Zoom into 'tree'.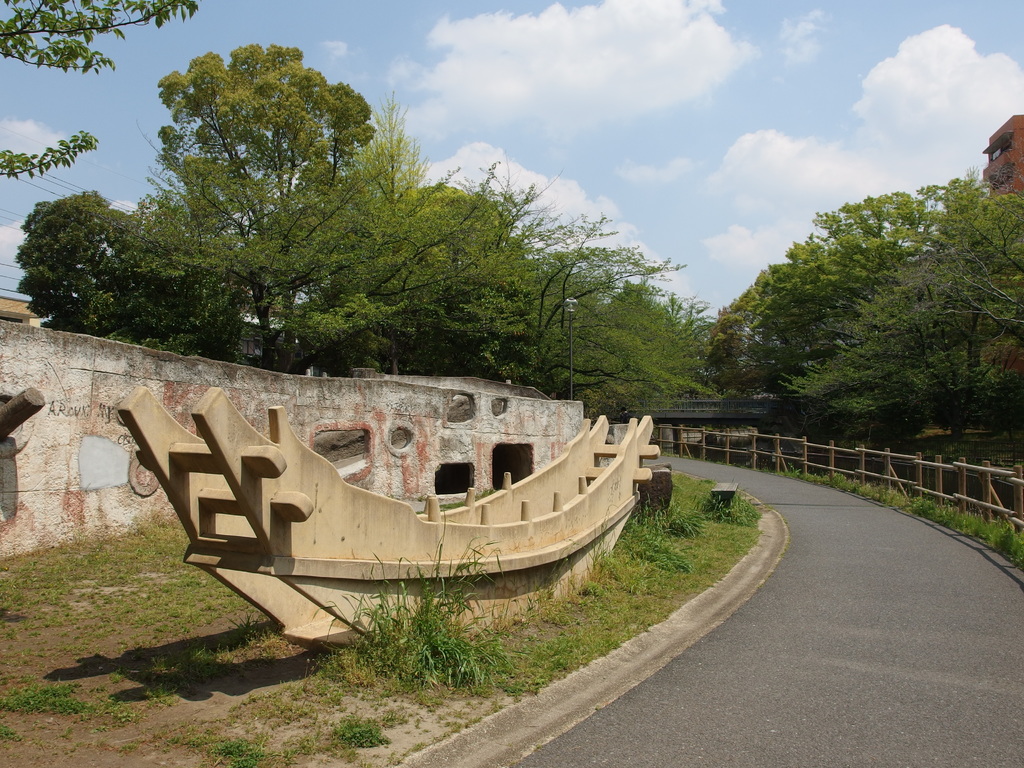
Zoom target: Rect(374, 74, 712, 423).
